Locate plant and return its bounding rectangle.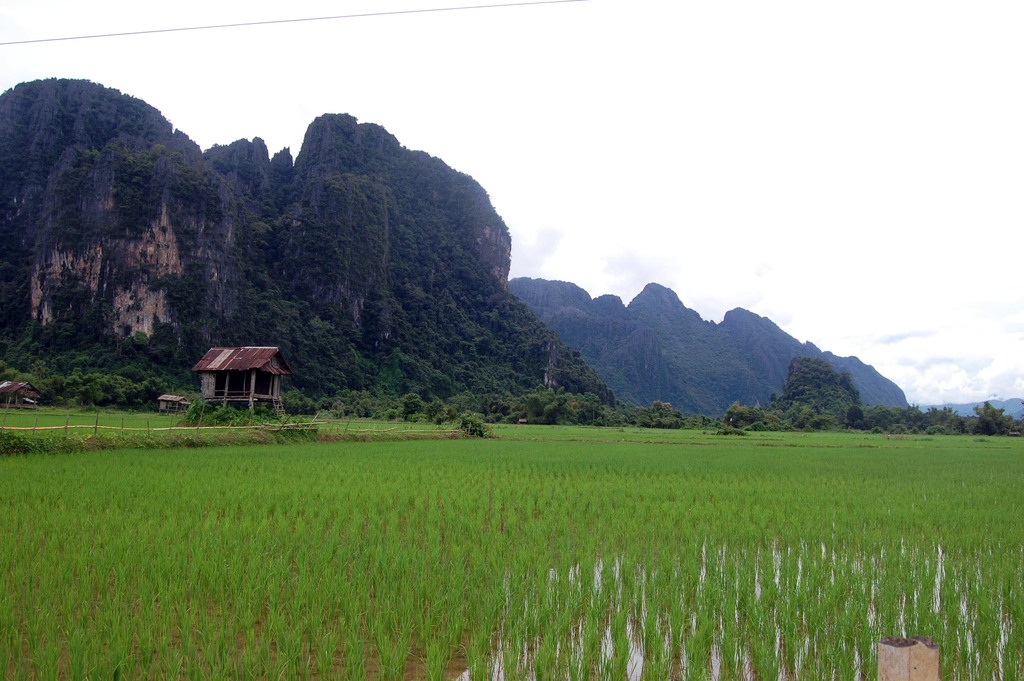
(x1=278, y1=413, x2=312, y2=440).
